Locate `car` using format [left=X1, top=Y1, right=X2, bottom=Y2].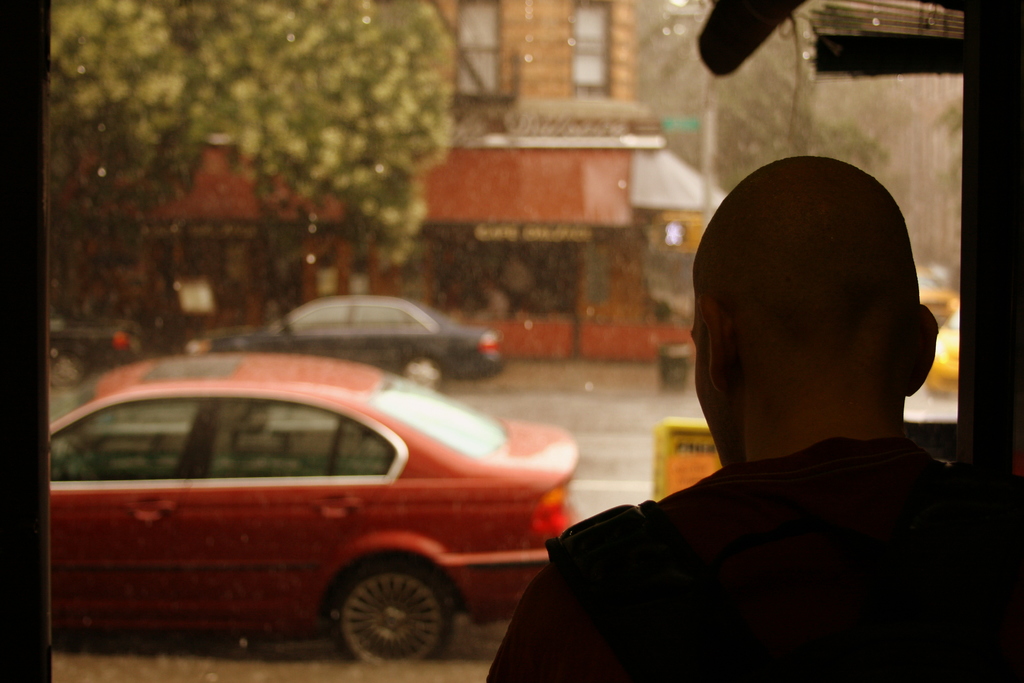
[left=184, top=293, right=506, bottom=395].
